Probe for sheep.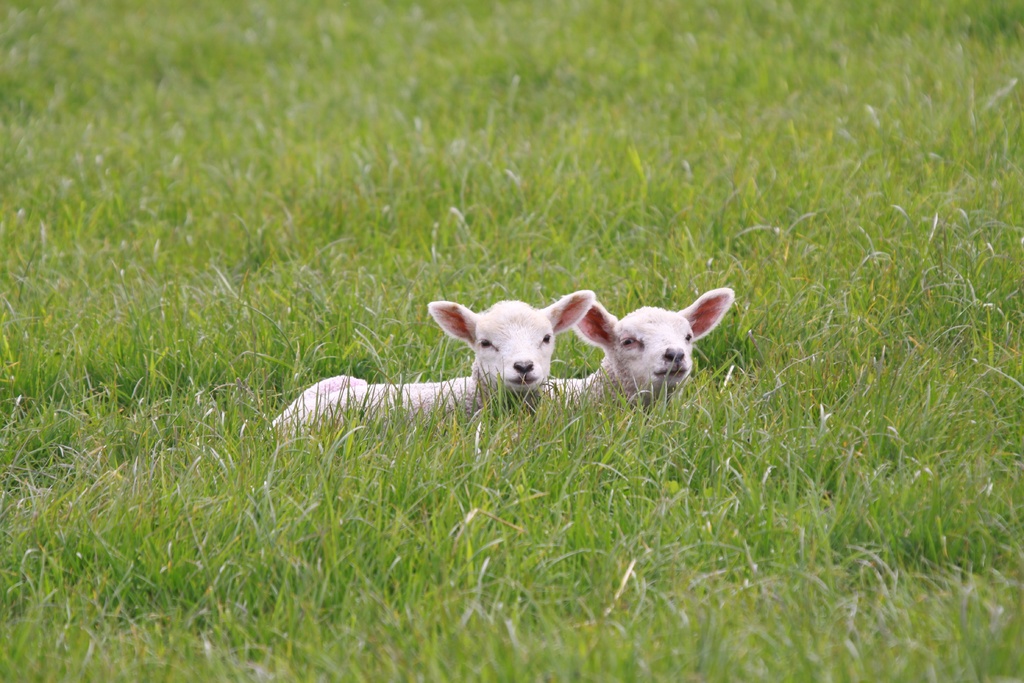
Probe result: {"x1": 544, "y1": 287, "x2": 739, "y2": 407}.
